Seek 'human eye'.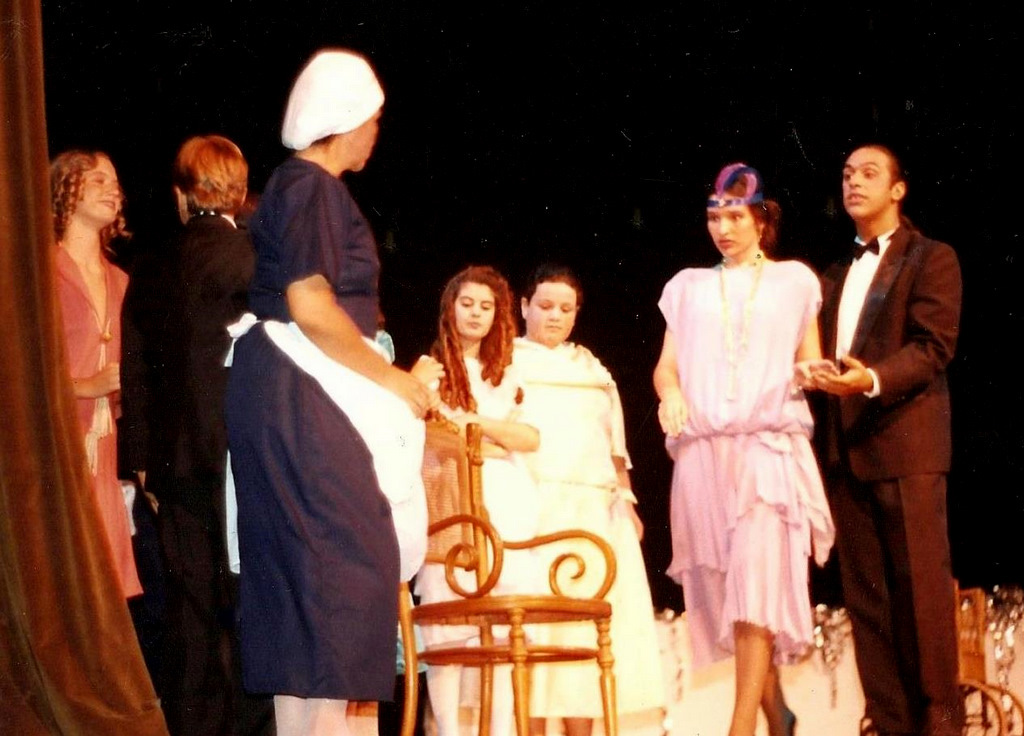
[left=839, top=170, right=852, bottom=182].
